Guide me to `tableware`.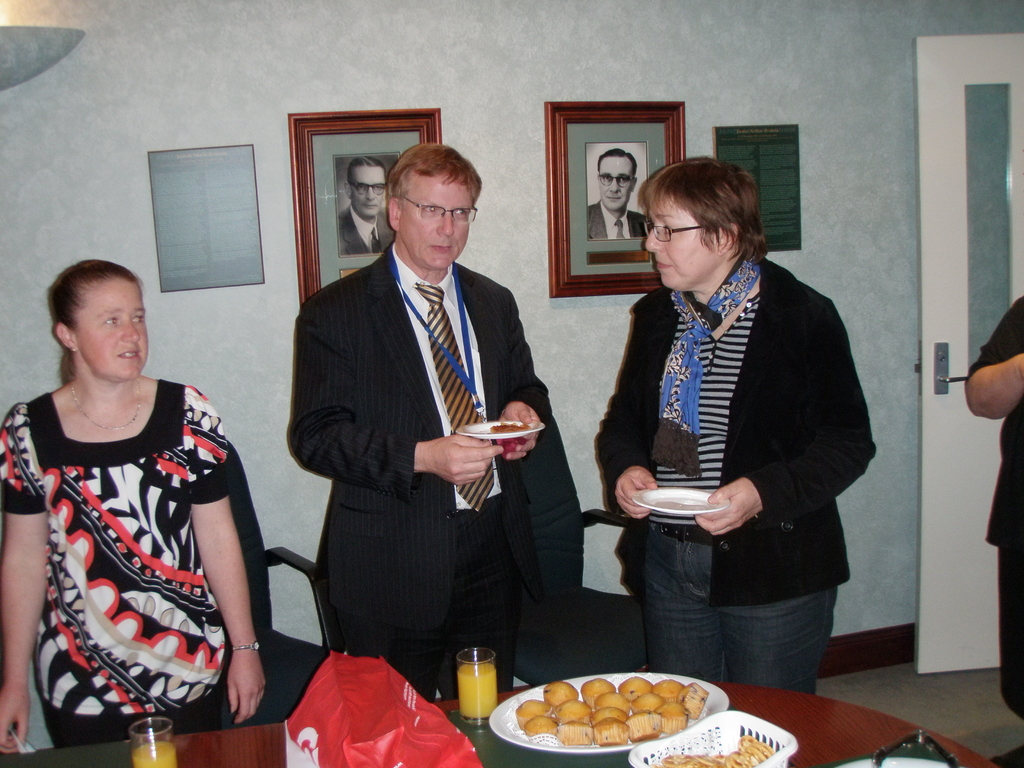
Guidance: (638,703,801,765).
